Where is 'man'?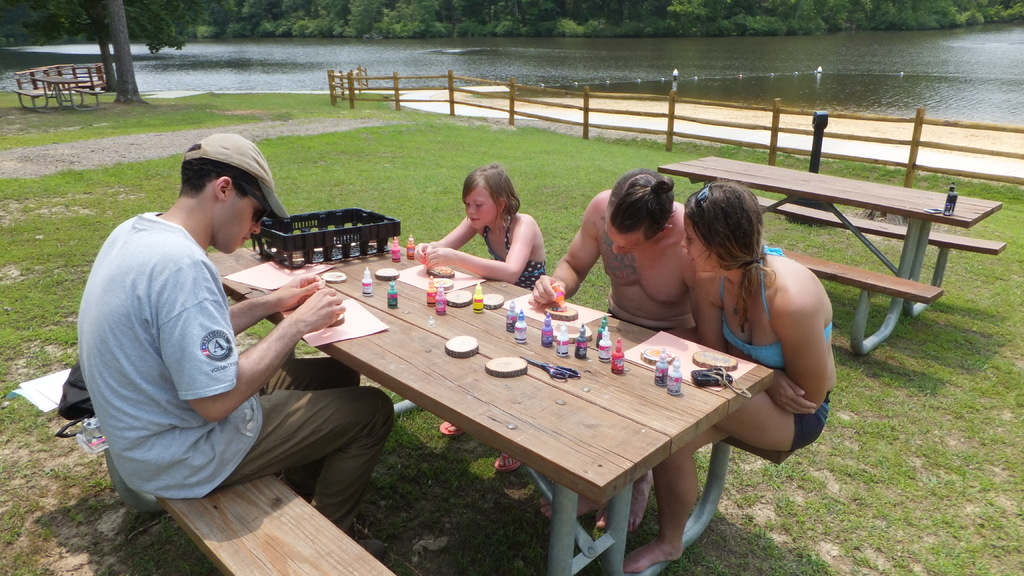
<region>76, 132, 393, 524</region>.
